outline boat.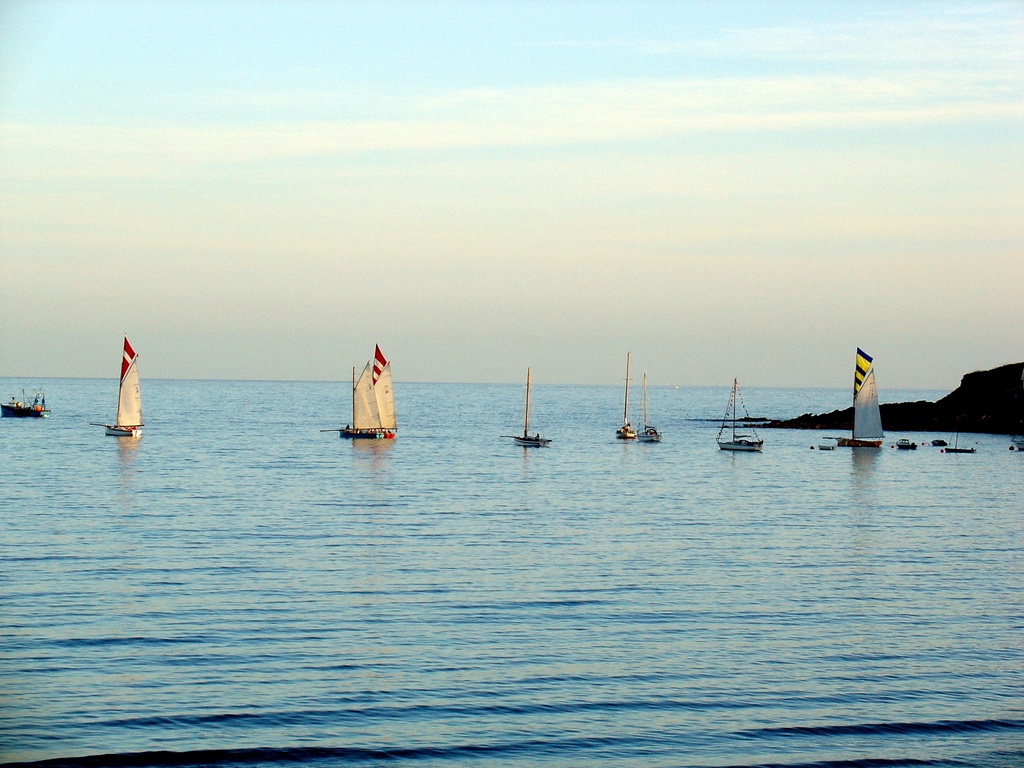
Outline: box=[497, 362, 561, 446].
